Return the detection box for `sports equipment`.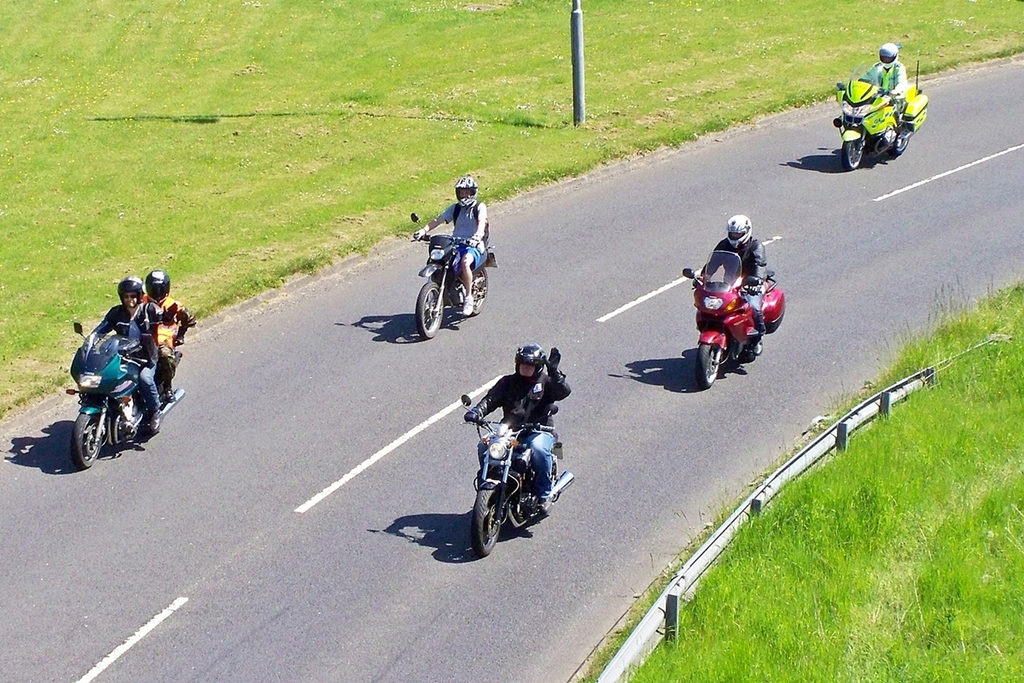
[722, 211, 753, 253].
